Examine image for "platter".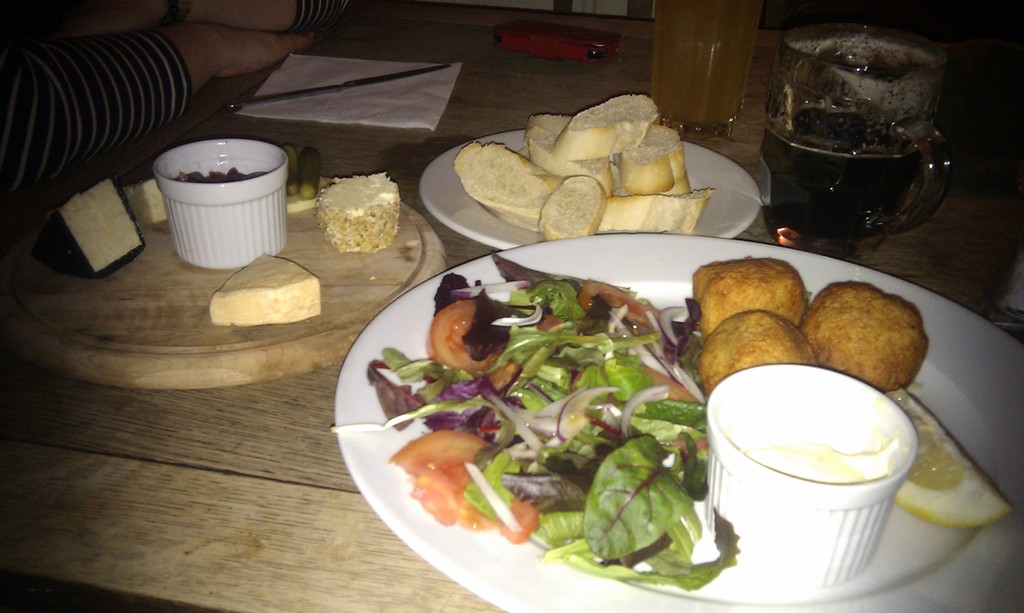
Examination result: bbox(421, 133, 760, 253).
